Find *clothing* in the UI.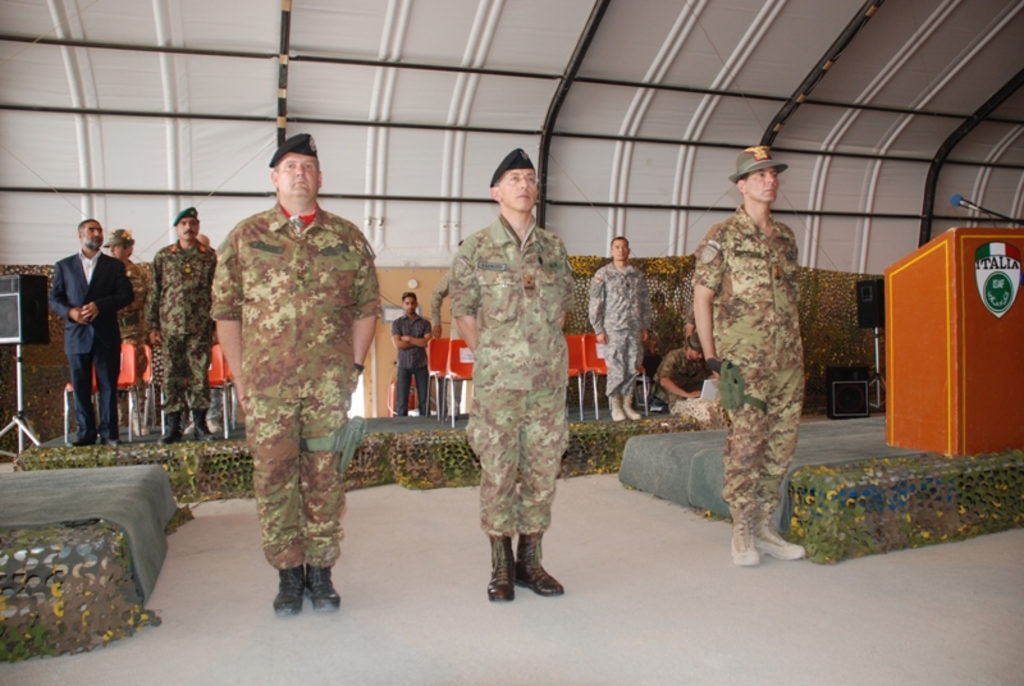
UI element at left=691, top=205, right=799, bottom=530.
